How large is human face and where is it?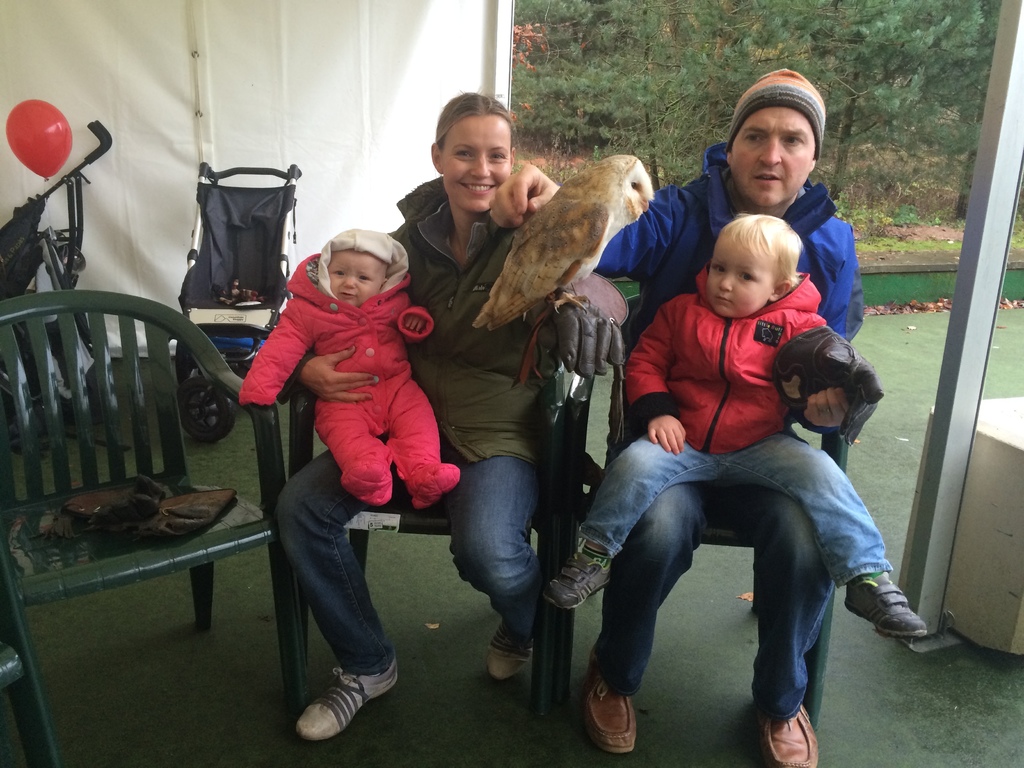
Bounding box: 440, 114, 510, 213.
